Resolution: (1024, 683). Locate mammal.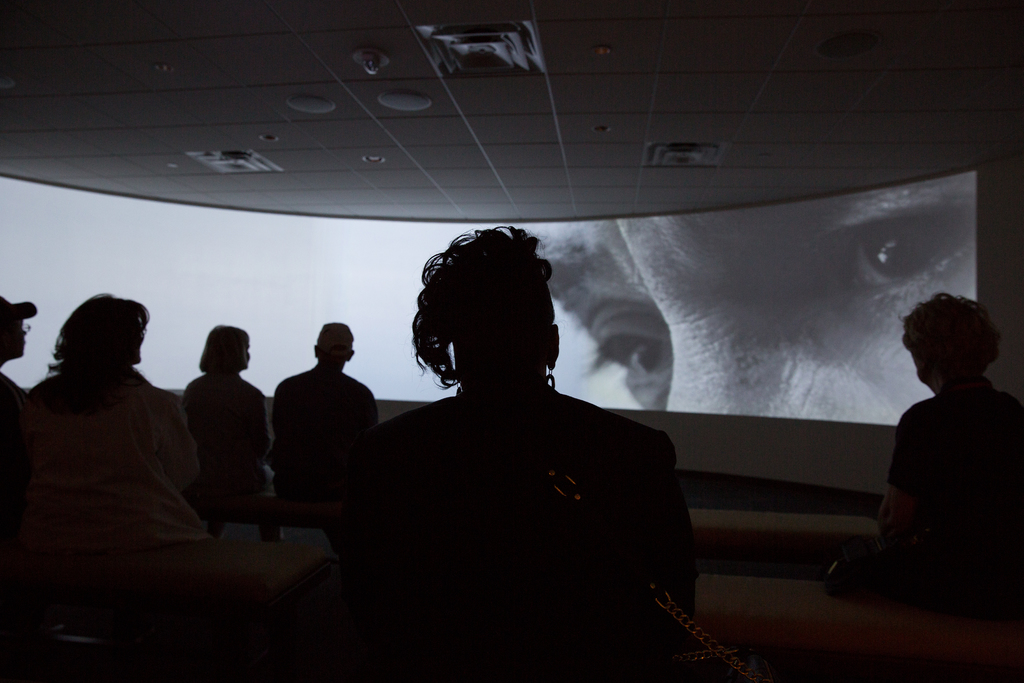
(left=184, top=318, right=287, bottom=552).
